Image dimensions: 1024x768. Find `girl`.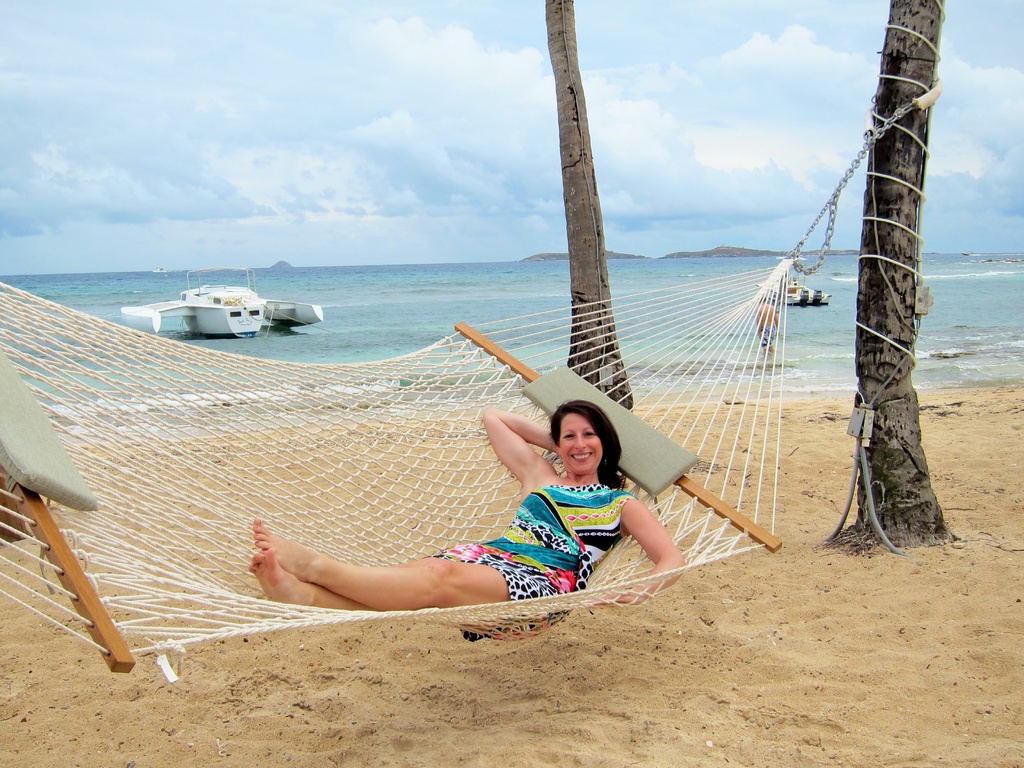
left=250, top=399, right=668, bottom=650.
